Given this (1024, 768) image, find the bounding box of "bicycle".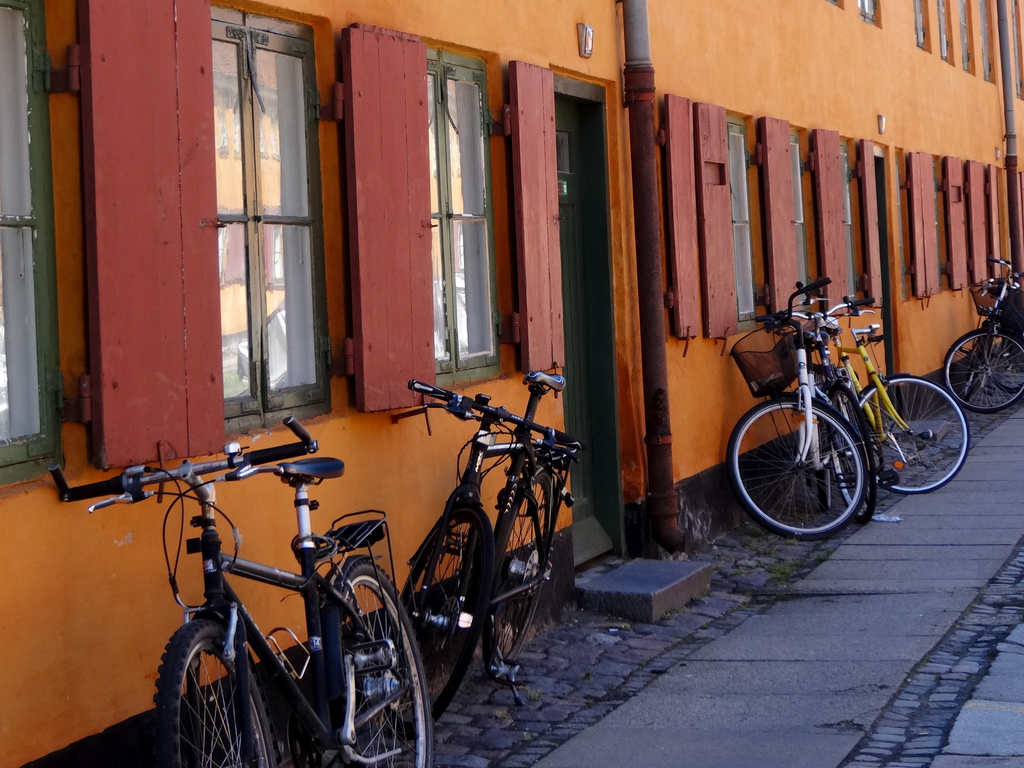
<box>380,376,592,753</box>.
